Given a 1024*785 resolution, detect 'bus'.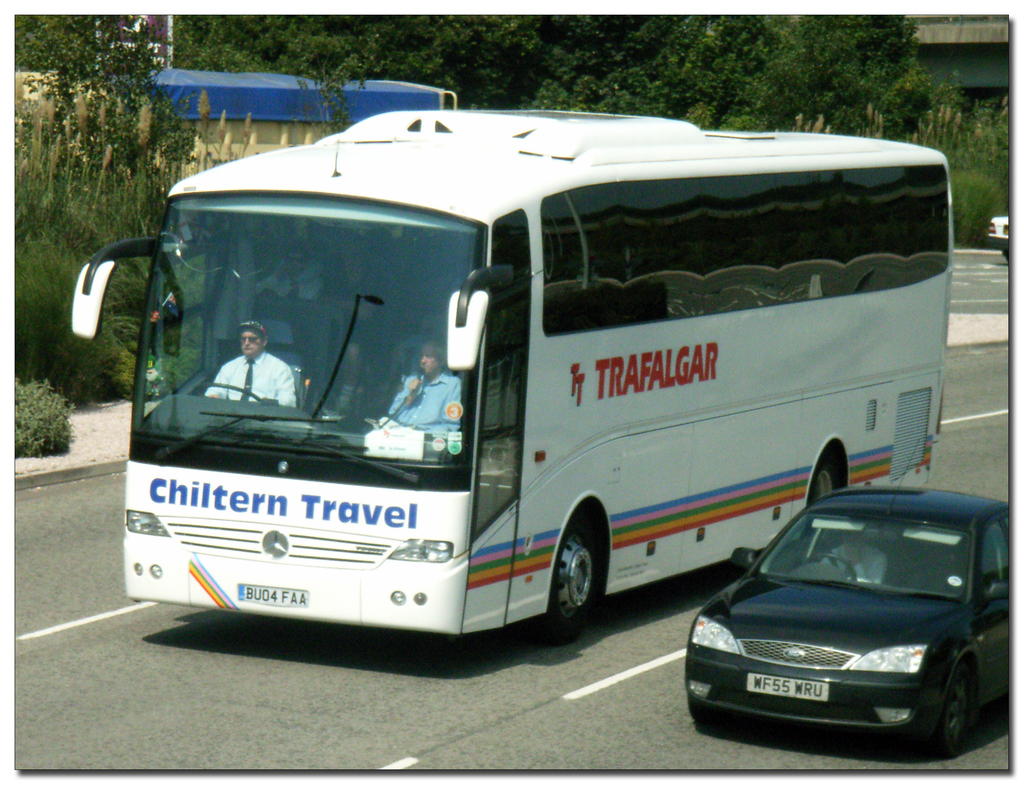
box(72, 111, 952, 649).
